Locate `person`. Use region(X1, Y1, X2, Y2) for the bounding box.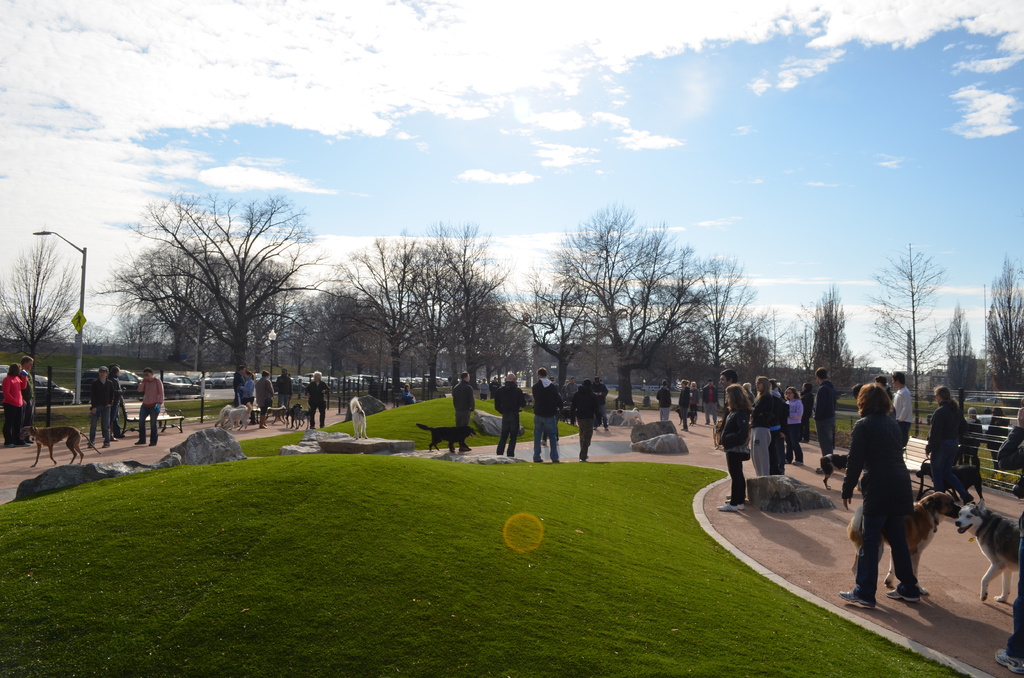
region(854, 373, 924, 610).
